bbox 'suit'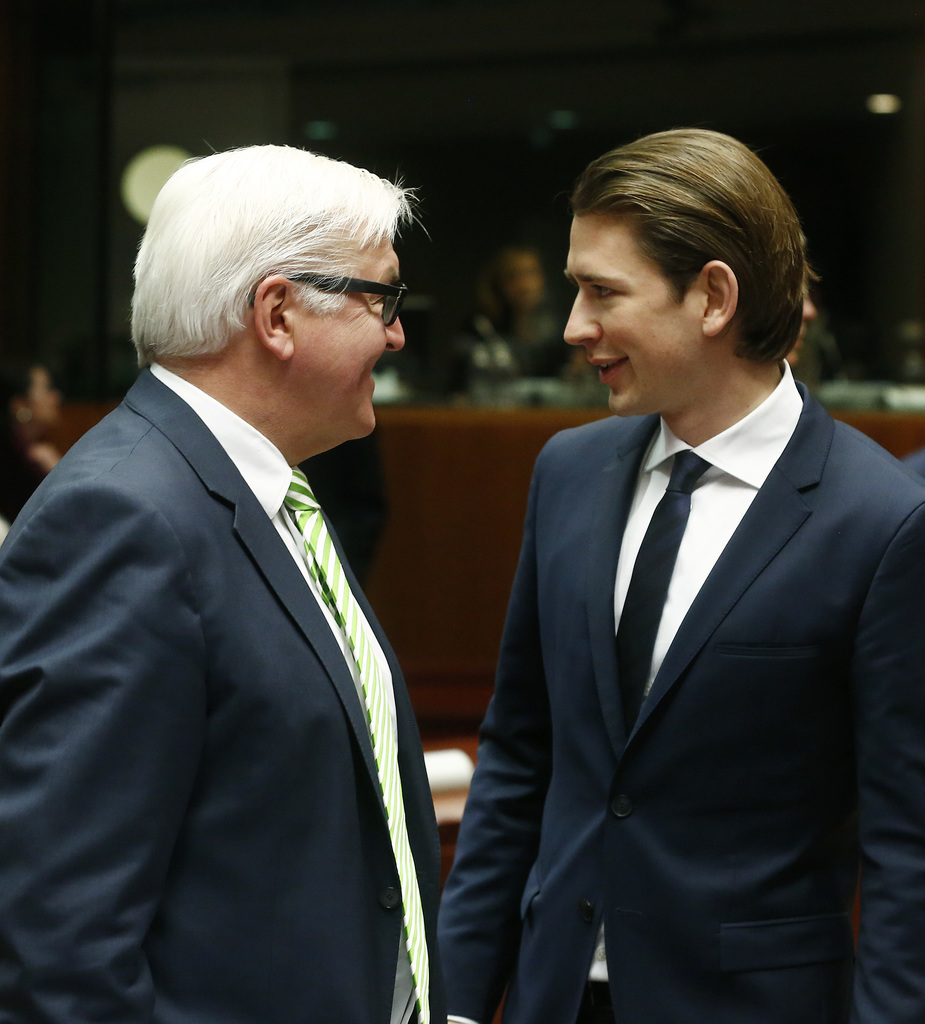
left=29, top=129, right=470, bottom=1023
